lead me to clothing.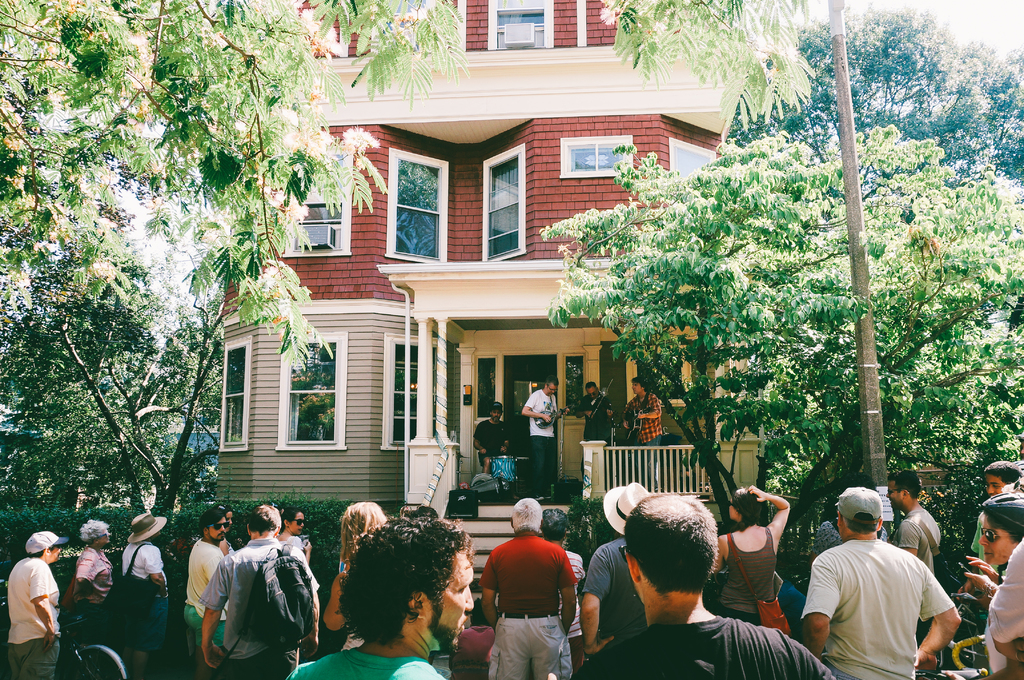
Lead to (3, 555, 58, 679).
